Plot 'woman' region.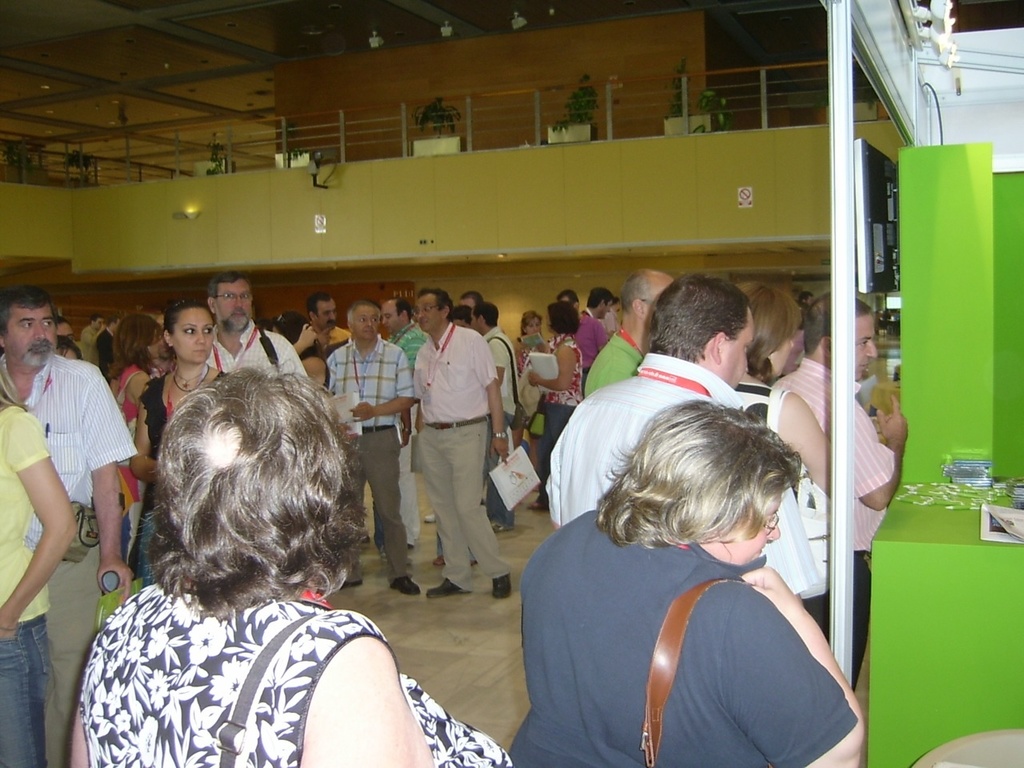
Plotted at [left=522, top=298, right=593, bottom=510].
